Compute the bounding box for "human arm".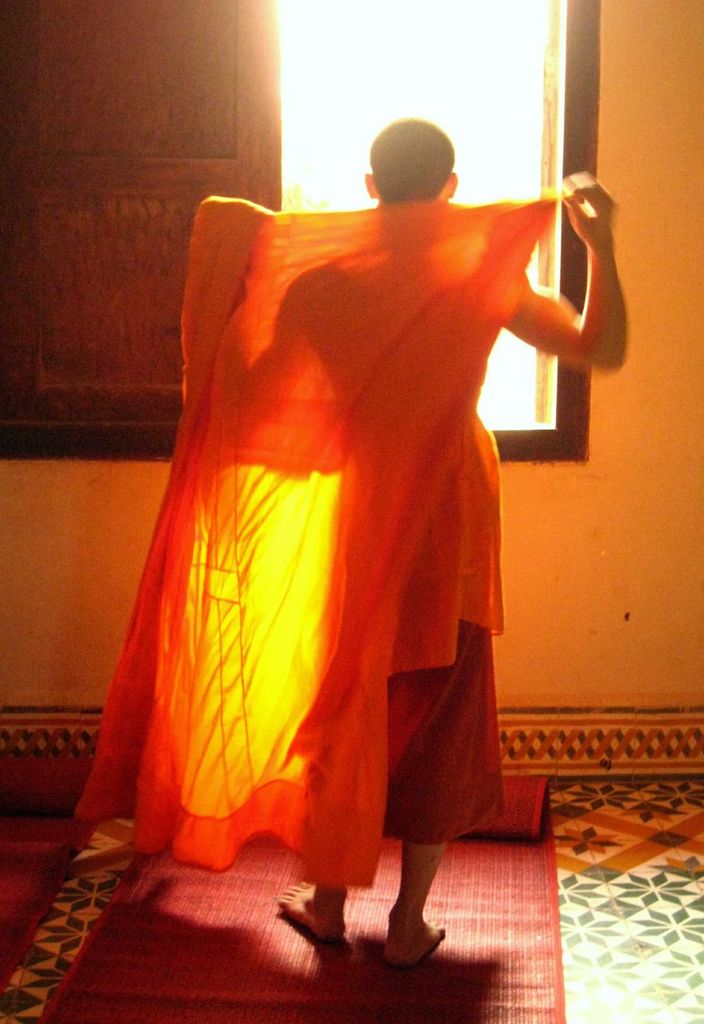
<bbox>483, 206, 624, 386</bbox>.
